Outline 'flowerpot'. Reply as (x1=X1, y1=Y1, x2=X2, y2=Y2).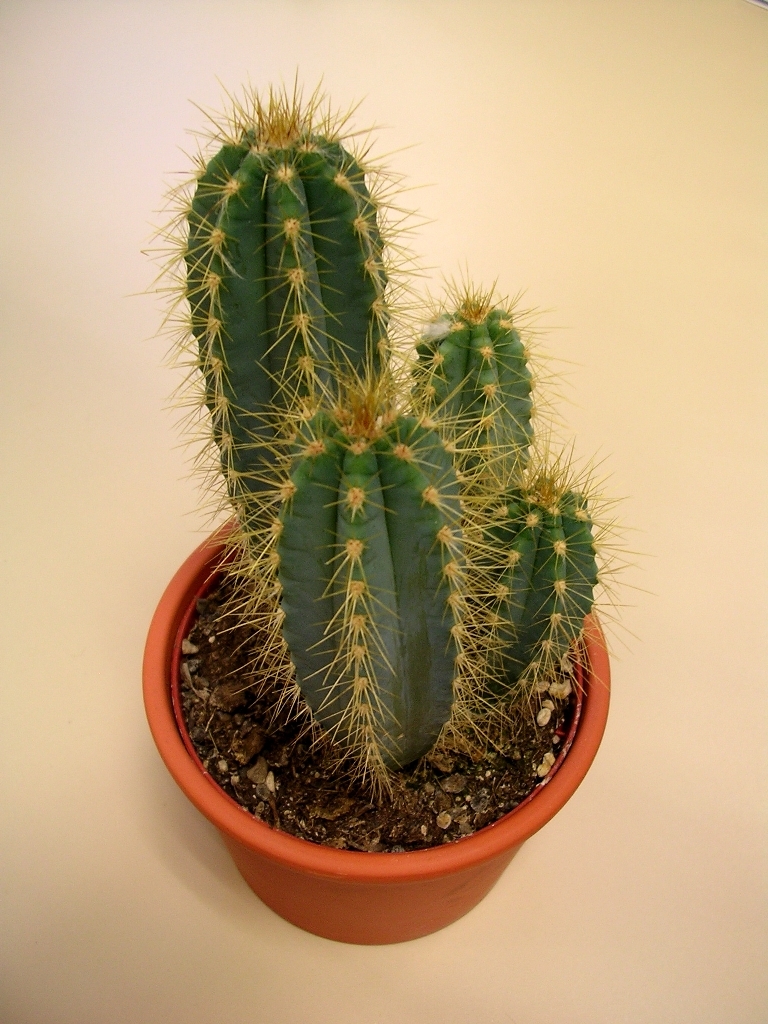
(x1=140, y1=511, x2=609, y2=948).
